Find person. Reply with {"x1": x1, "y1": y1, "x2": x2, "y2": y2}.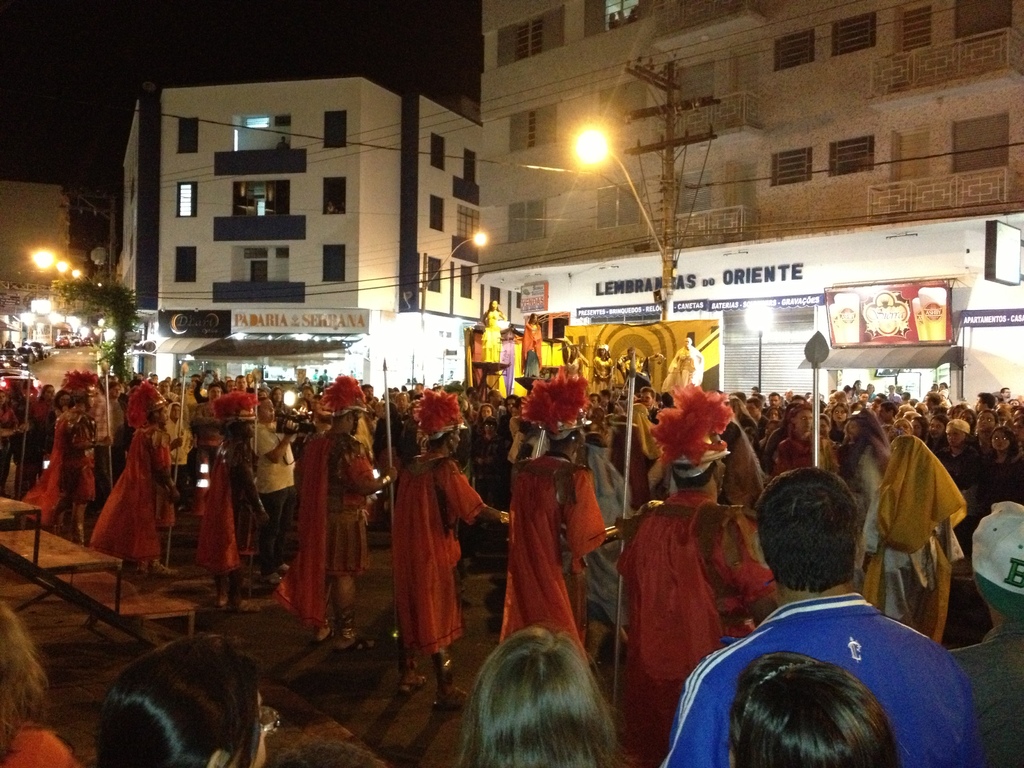
{"x1": 878, "y1": 401, "x2": 901, "y2": 422}.
